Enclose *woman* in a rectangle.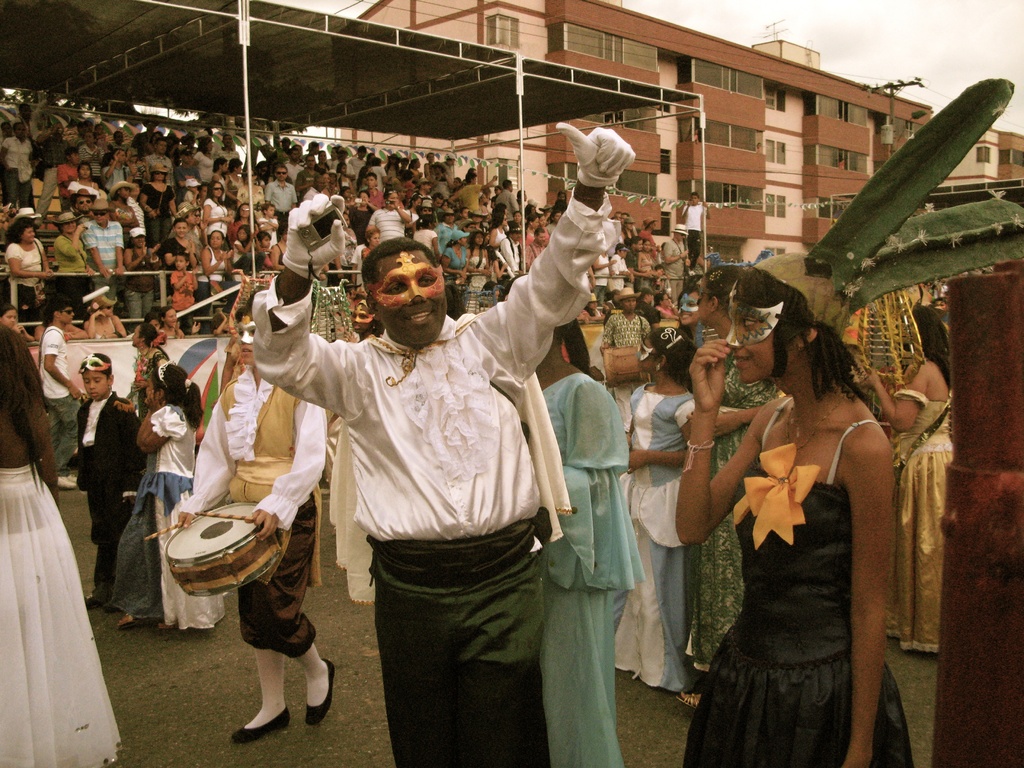
box(637, 240, 653, 292).
